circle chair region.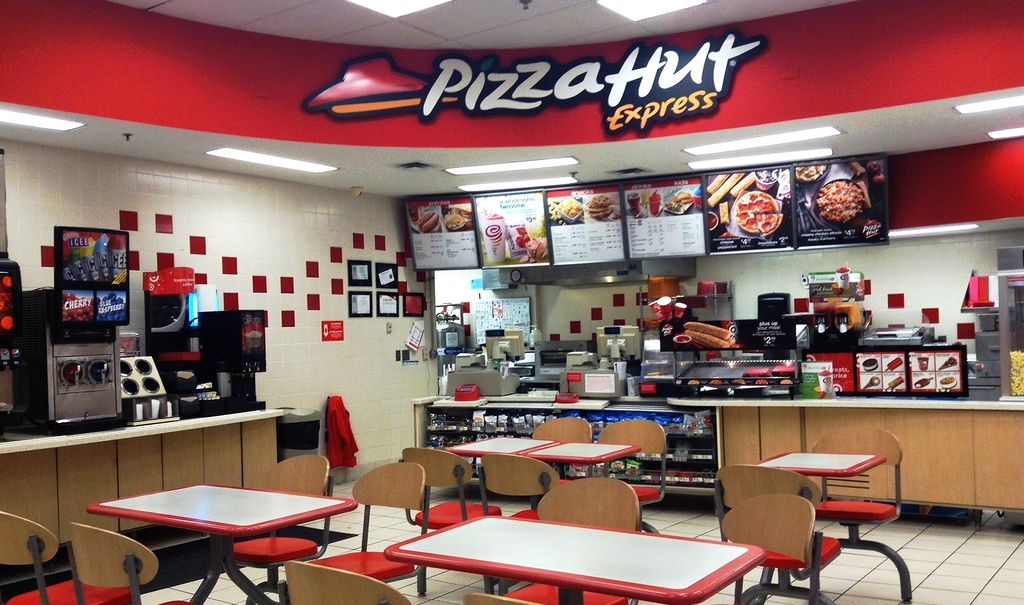
Region: <box>529,414,594,486</box>.
